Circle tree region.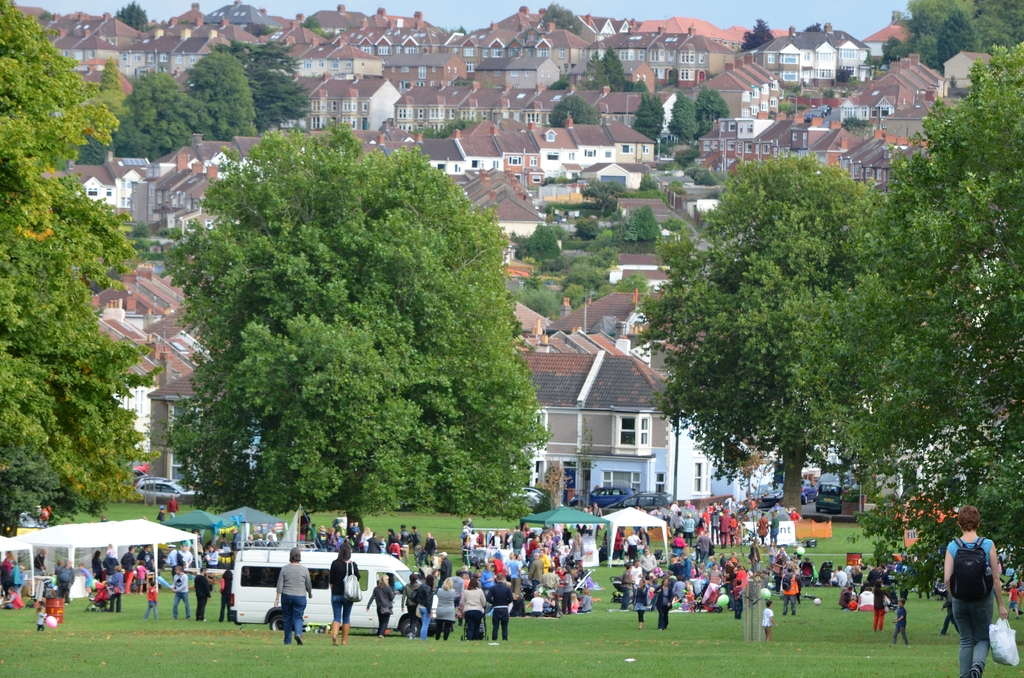
Region: [x1=655, y1=146, x2=724, y2=188].
